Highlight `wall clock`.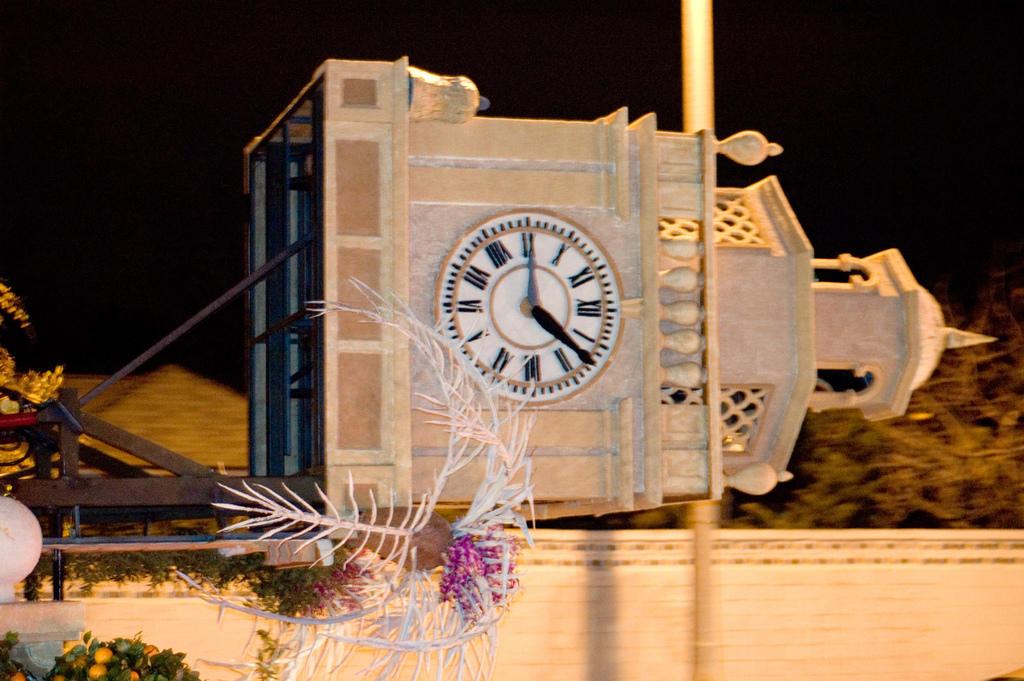
Highlighted region: left=449, top=227, right=622, bottom=400.
